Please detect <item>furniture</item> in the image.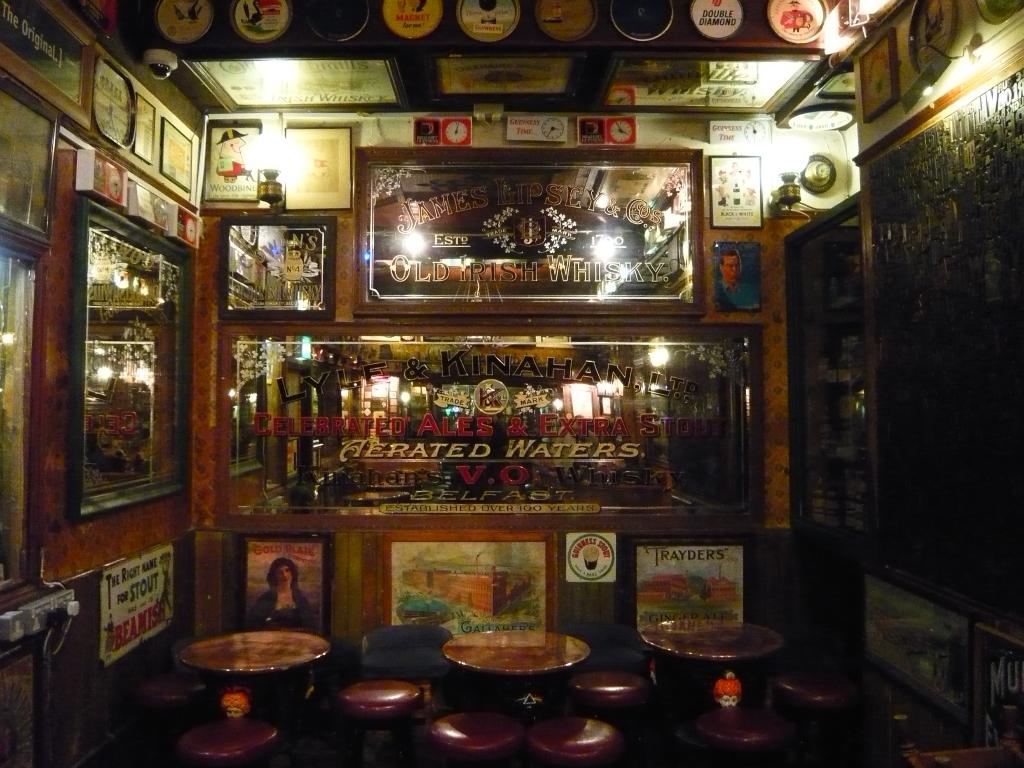
detection(785, 188, 877, 537).
